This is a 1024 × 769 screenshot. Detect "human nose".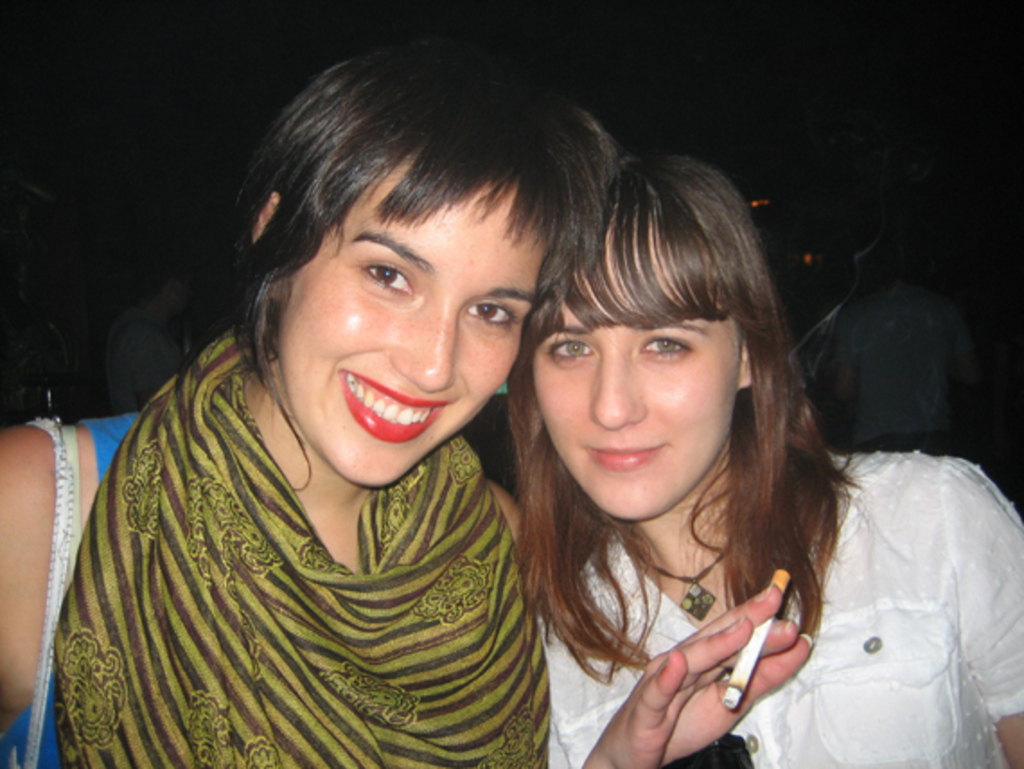
pyautogui.locateOnScreen(587, 354, 652, 435).
